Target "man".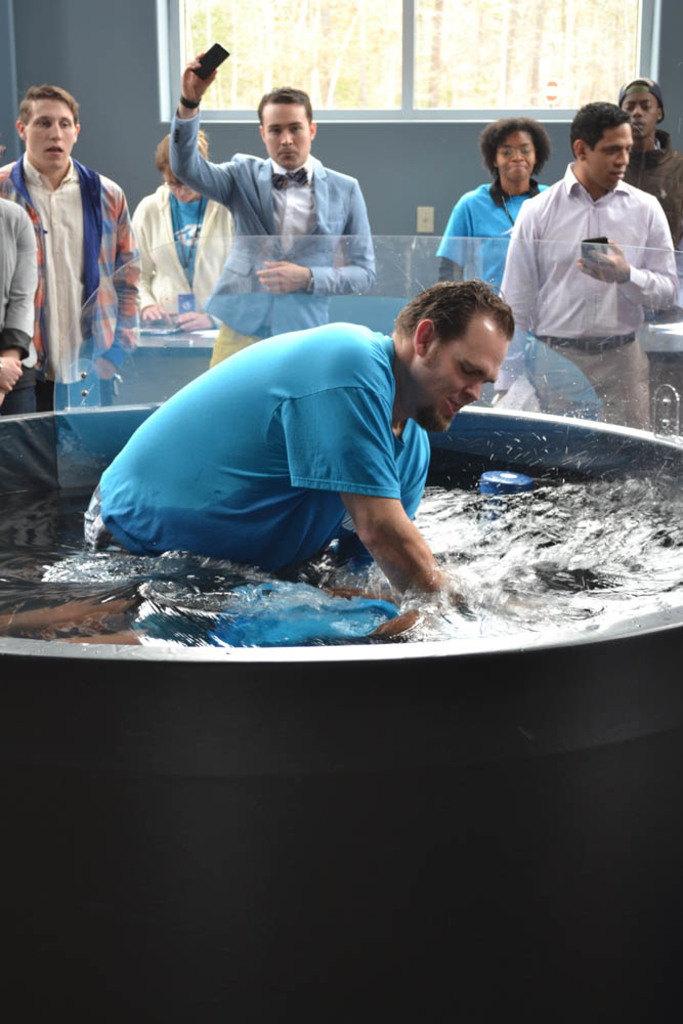
Target region: 0/199/39/397.
